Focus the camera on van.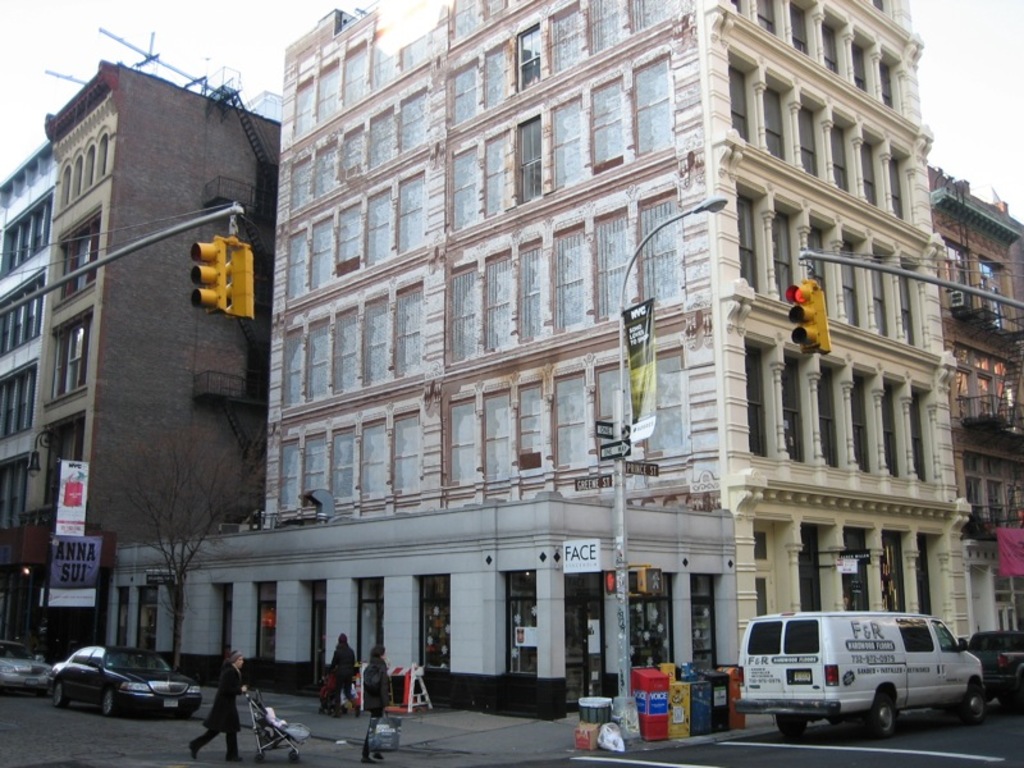
Focus region: x1=732, y1=612, x2=989, y2=740.
